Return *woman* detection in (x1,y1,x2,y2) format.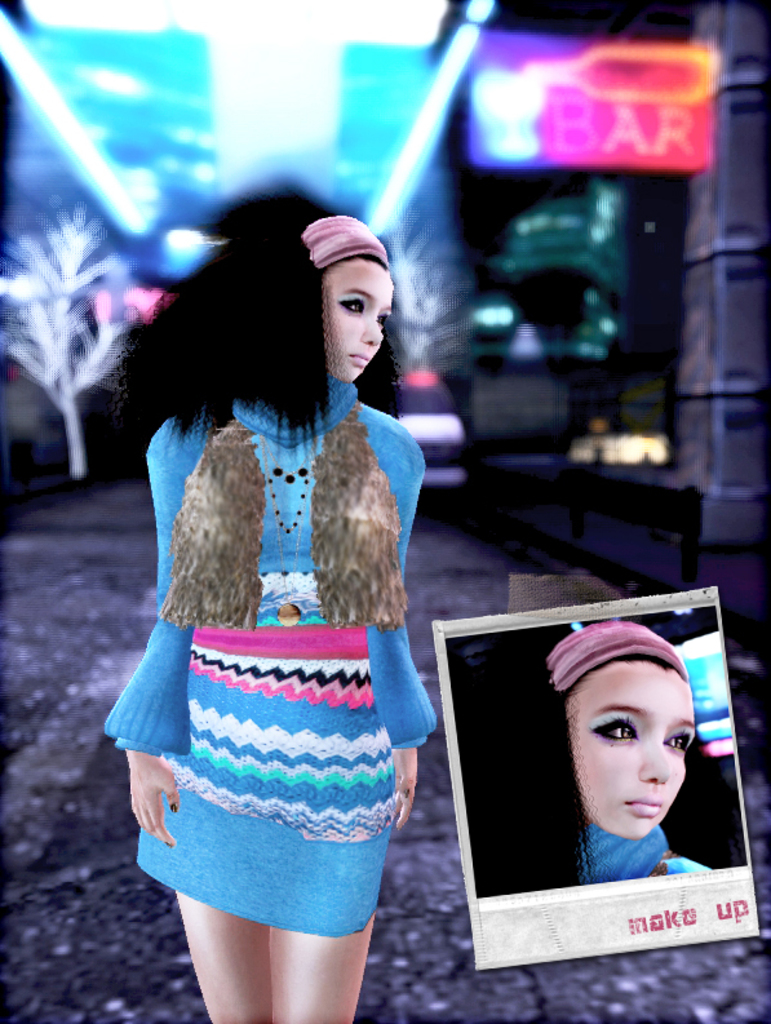
(92,173,460,1007).
